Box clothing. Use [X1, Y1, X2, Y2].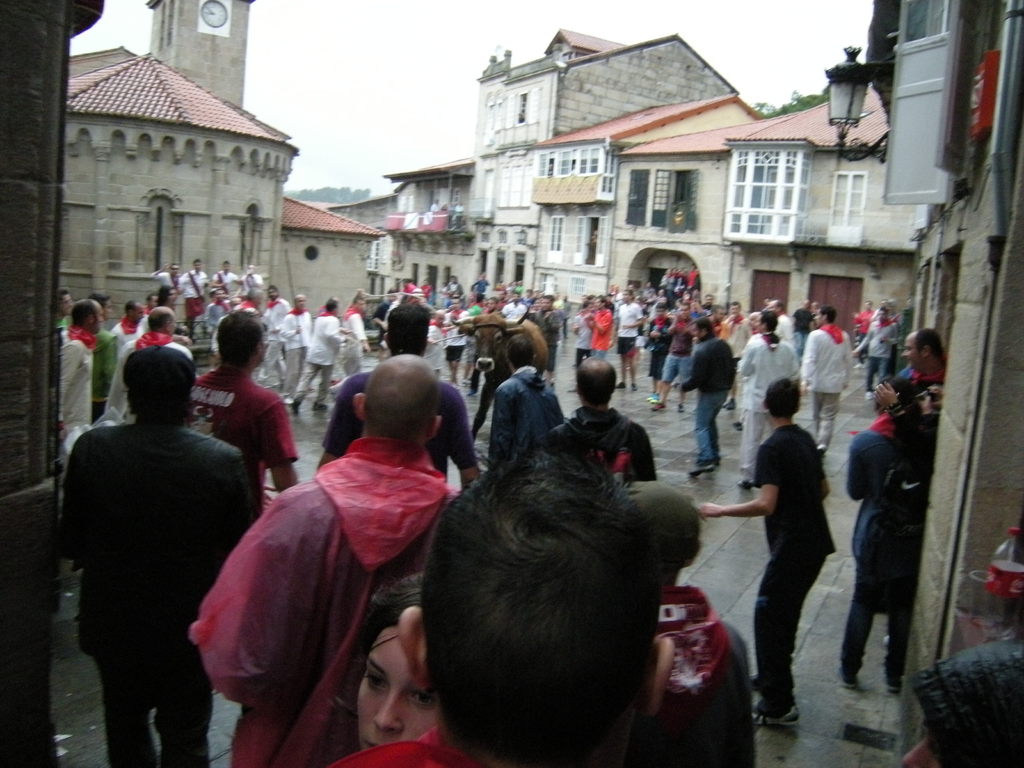
[592, 308, 614, 360].
